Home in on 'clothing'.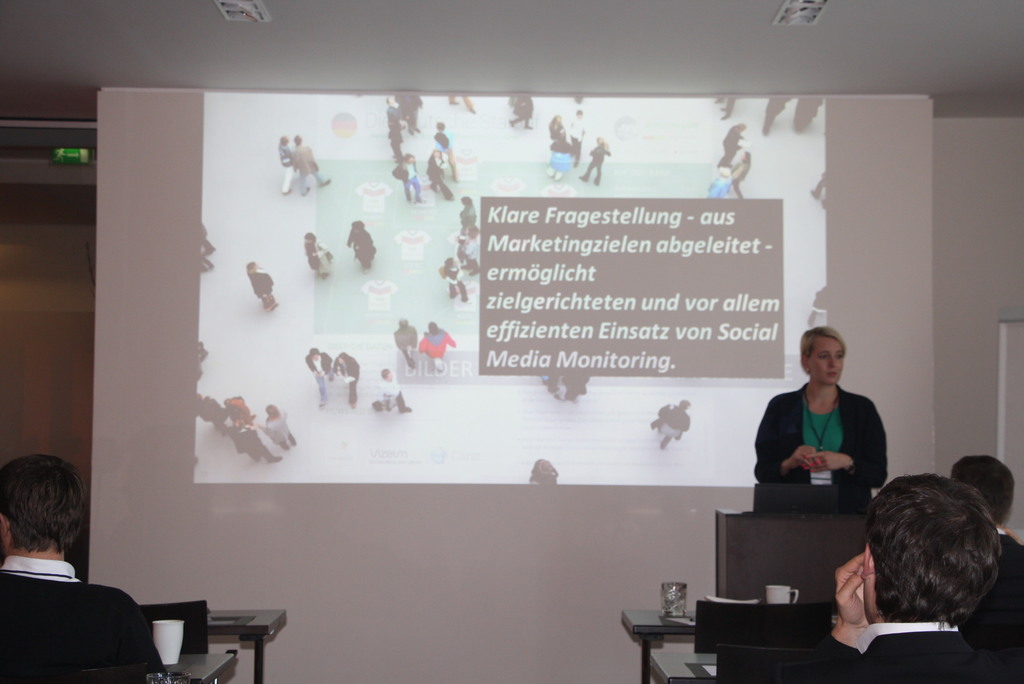
Homed in at <bbox>303, 234, 336, 278</bbox>.
